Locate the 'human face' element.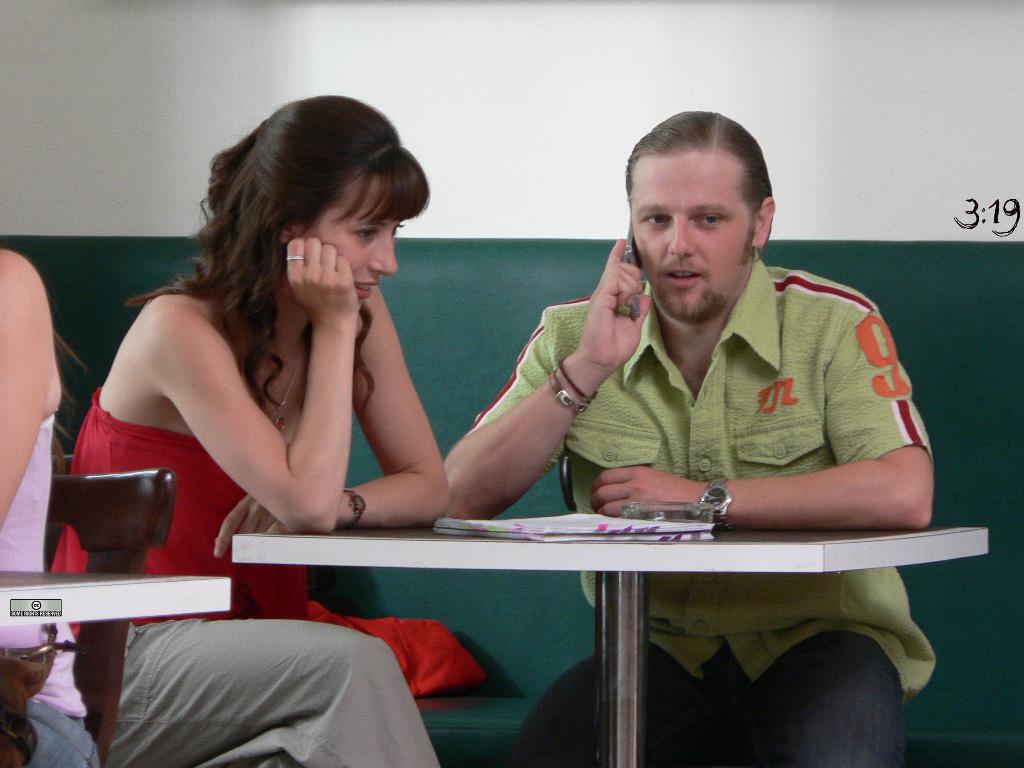
Element bbox: locate(626, 157, 756, 323).
